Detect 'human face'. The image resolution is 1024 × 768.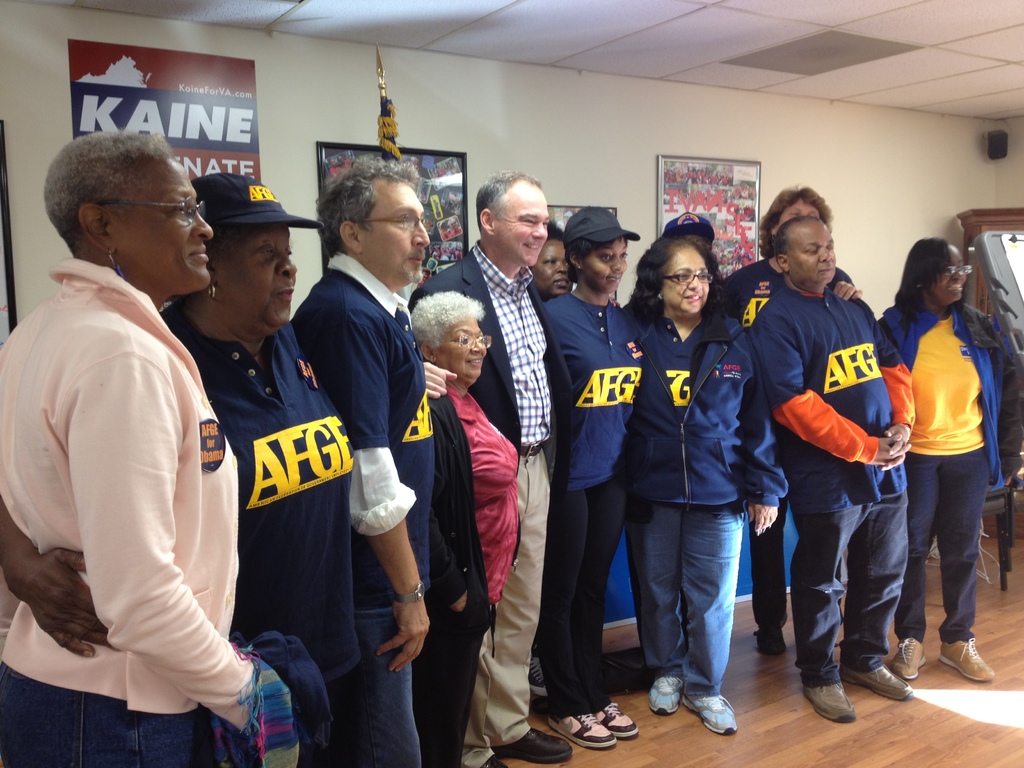
crop(934, 244, 967, 303).
